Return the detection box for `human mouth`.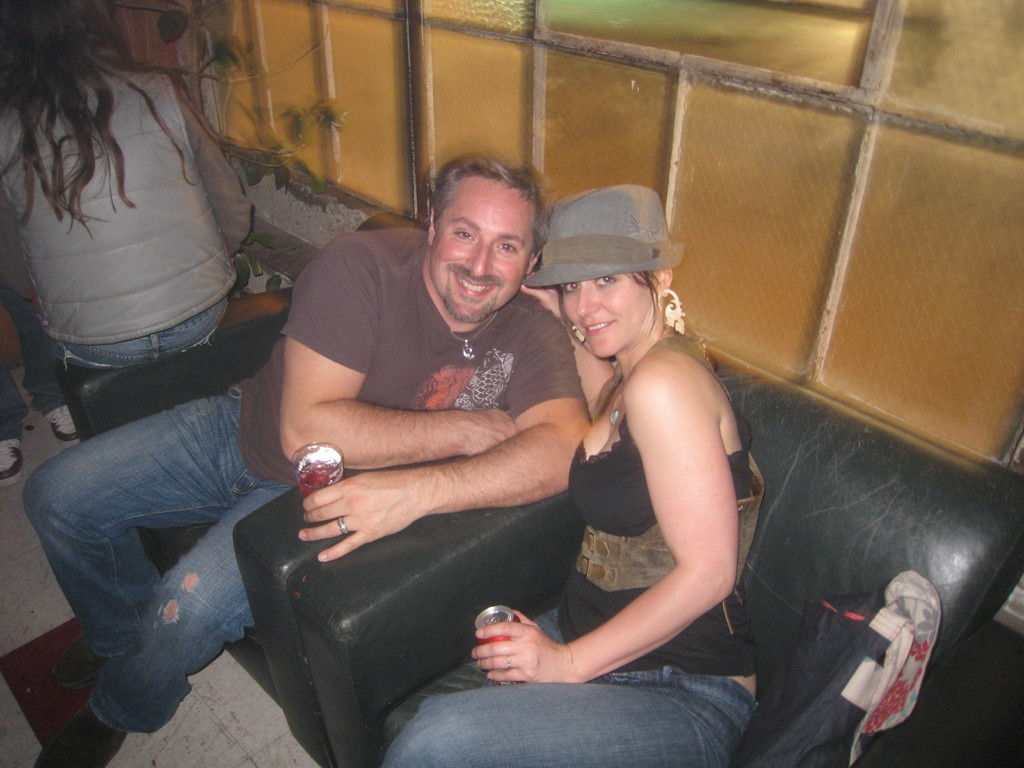
584/318/613/334.
